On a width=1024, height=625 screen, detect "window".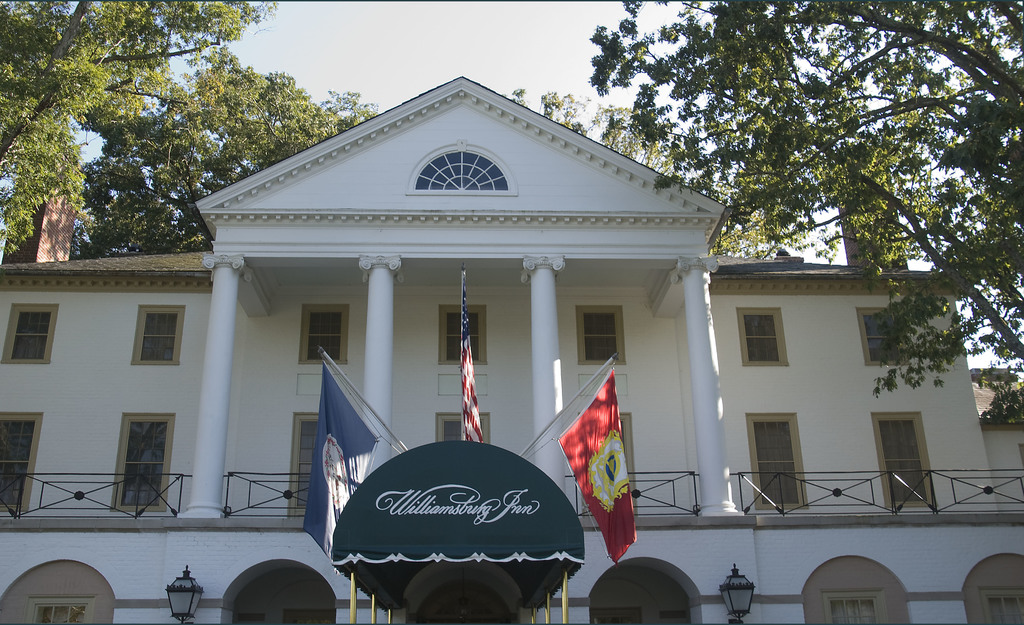
left=287, top=411, right=322, bottom=514.
